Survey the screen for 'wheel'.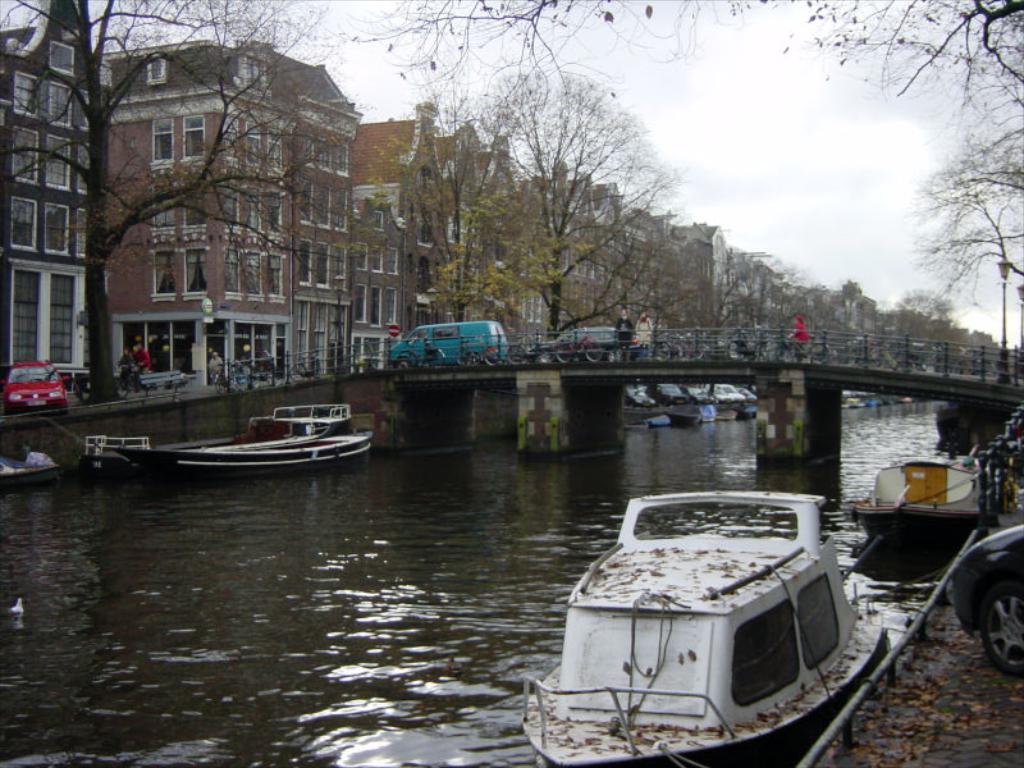
Survey found: 507/347/524/364.
